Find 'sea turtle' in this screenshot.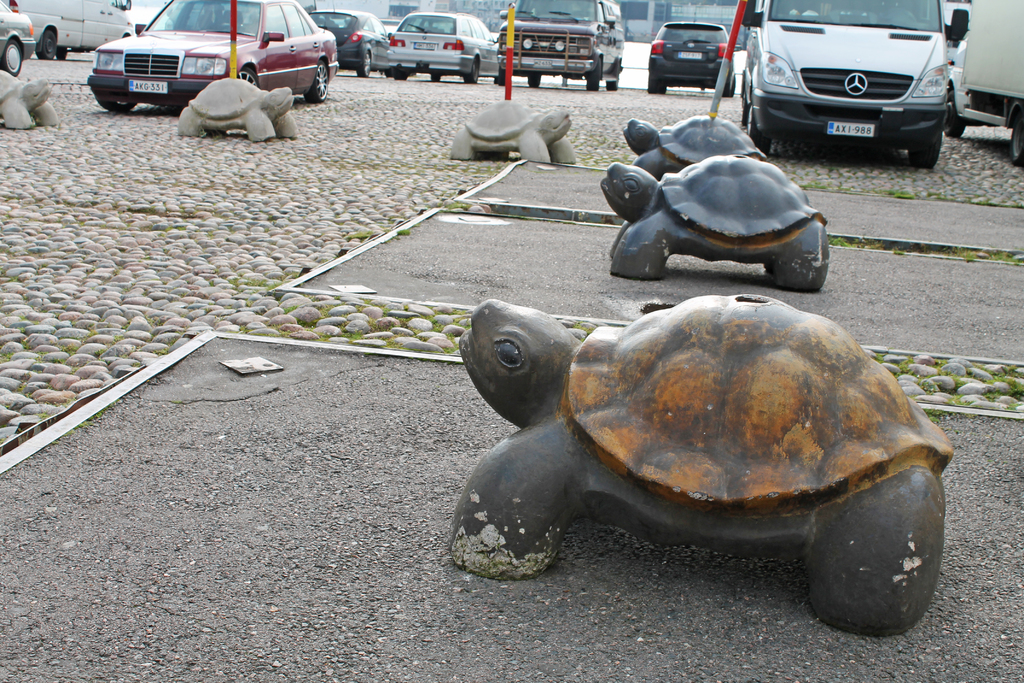
The bounding box for 'sea turtle' is Rect(452, 300, 955, 632).
